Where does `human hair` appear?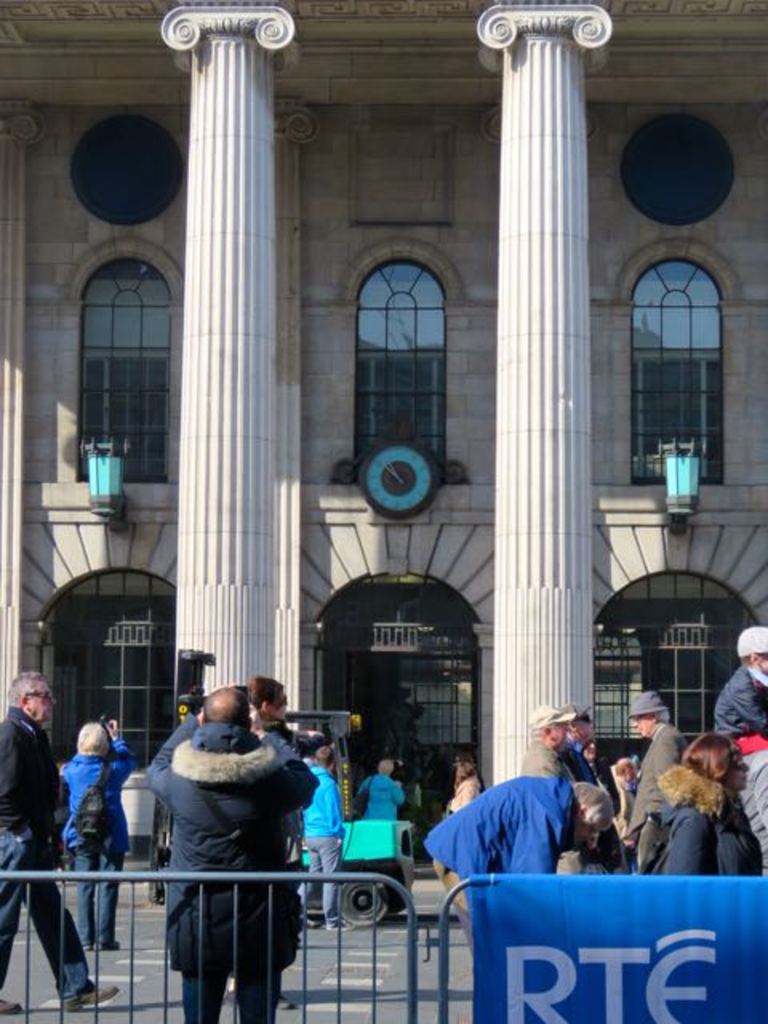
Appears at <region>656, 707, 667, 725</region>.
